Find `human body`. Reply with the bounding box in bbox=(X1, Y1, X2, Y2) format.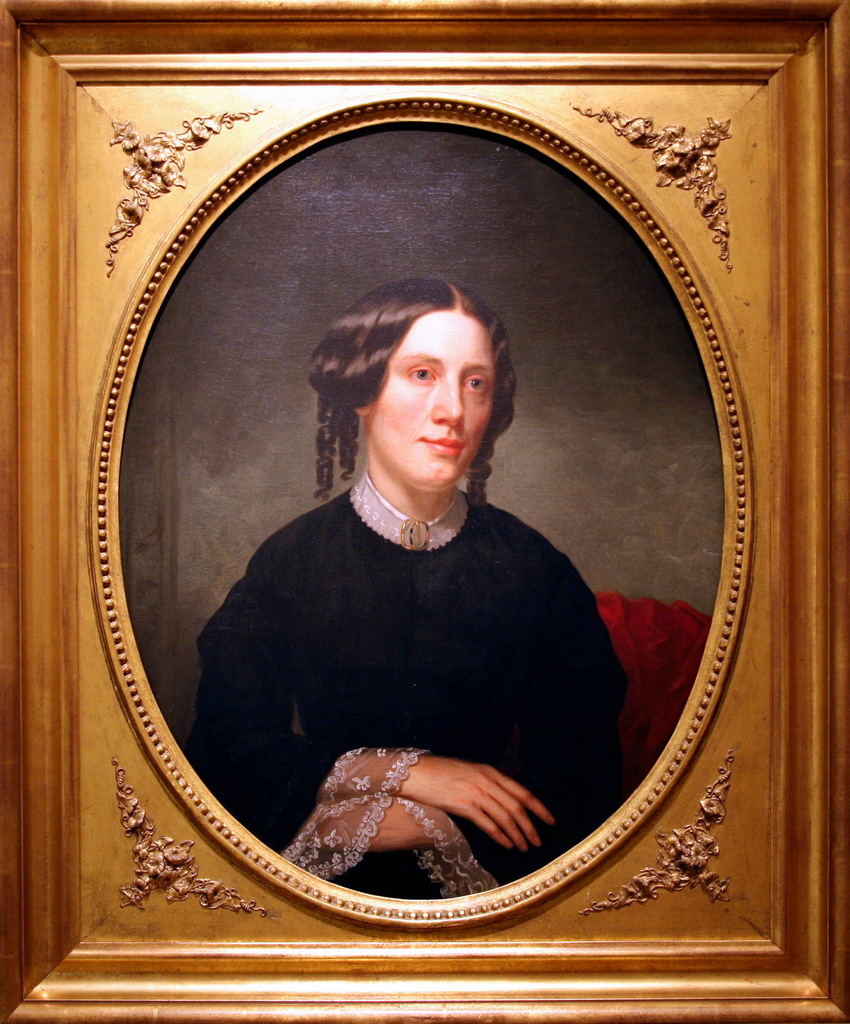
bbox=(229, 294, 620, 895).
